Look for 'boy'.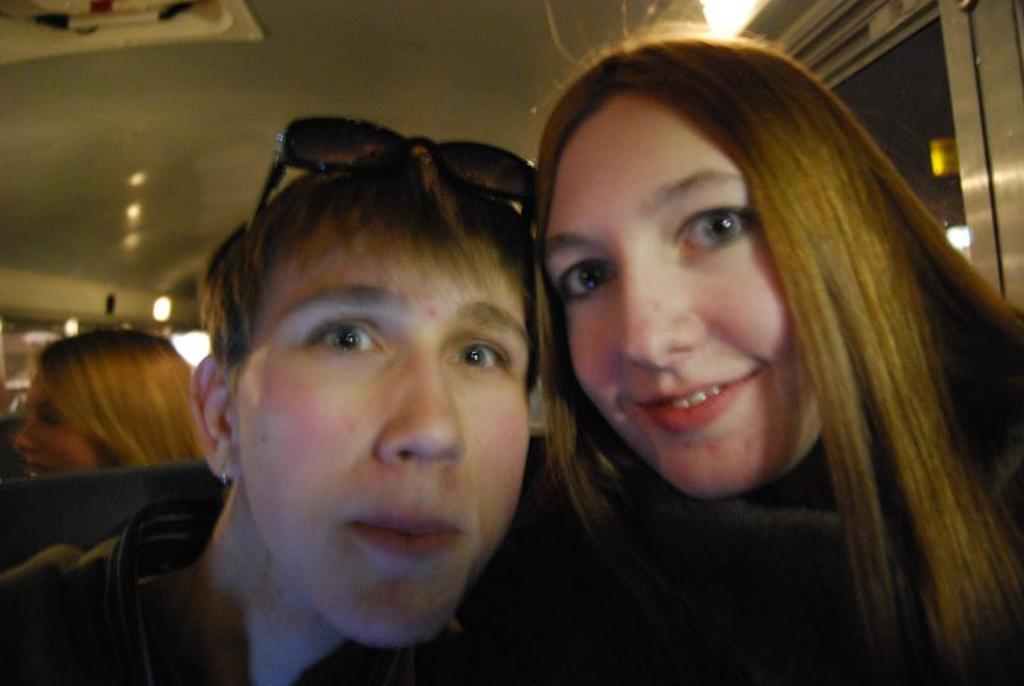
Found: [0, 154, 539, 685].
